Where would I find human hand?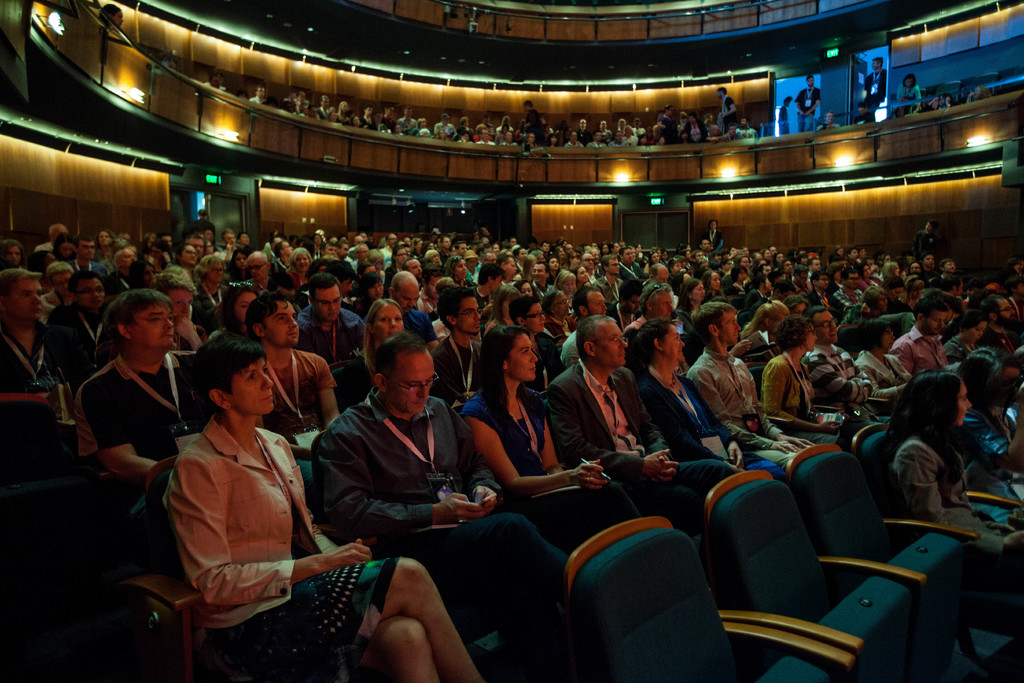
At (left=575, top=457, right=607, bottom=490).
